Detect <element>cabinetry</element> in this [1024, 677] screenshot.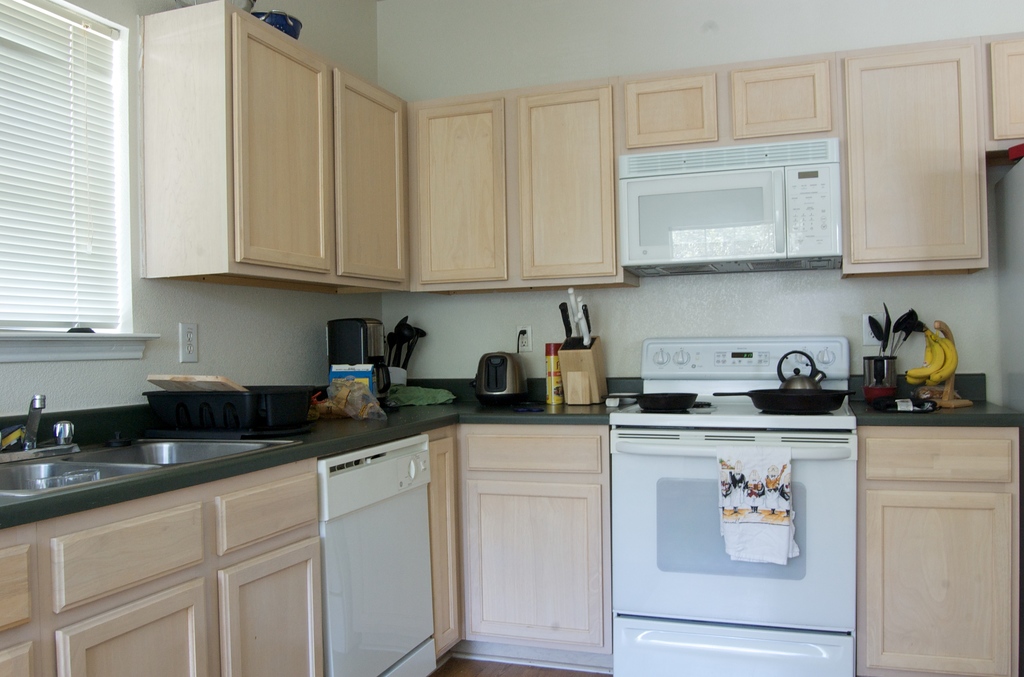
Detection: [609,77,842,284].
